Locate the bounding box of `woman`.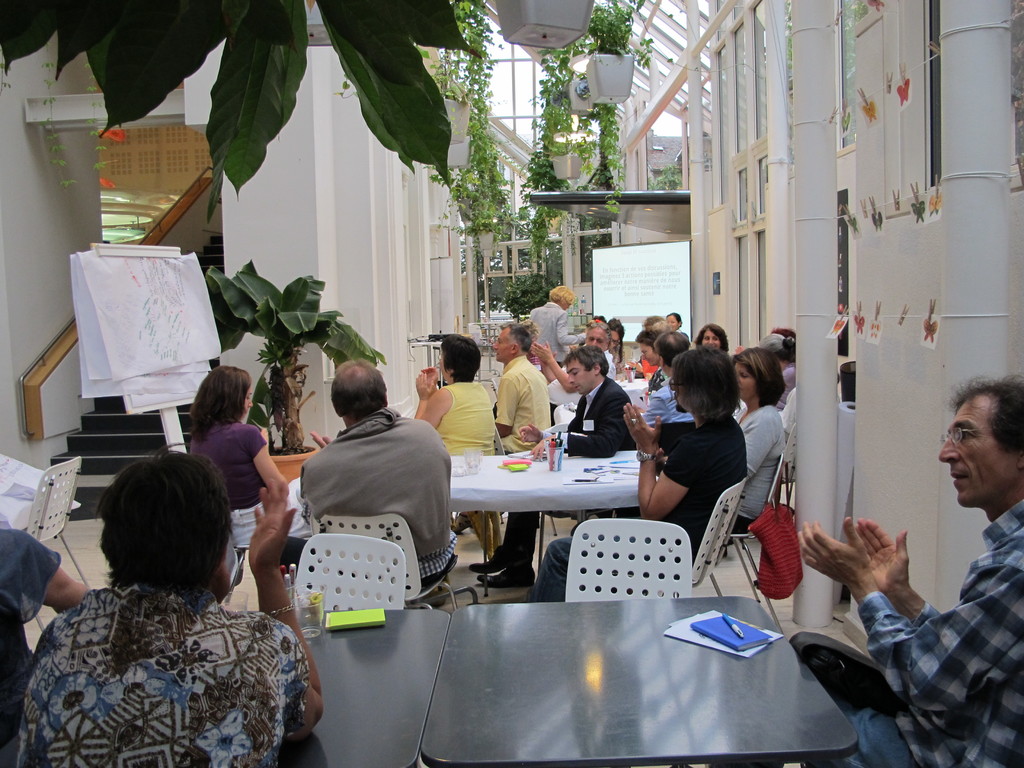
Bounding box: <box>186,364,316,559</box>.
